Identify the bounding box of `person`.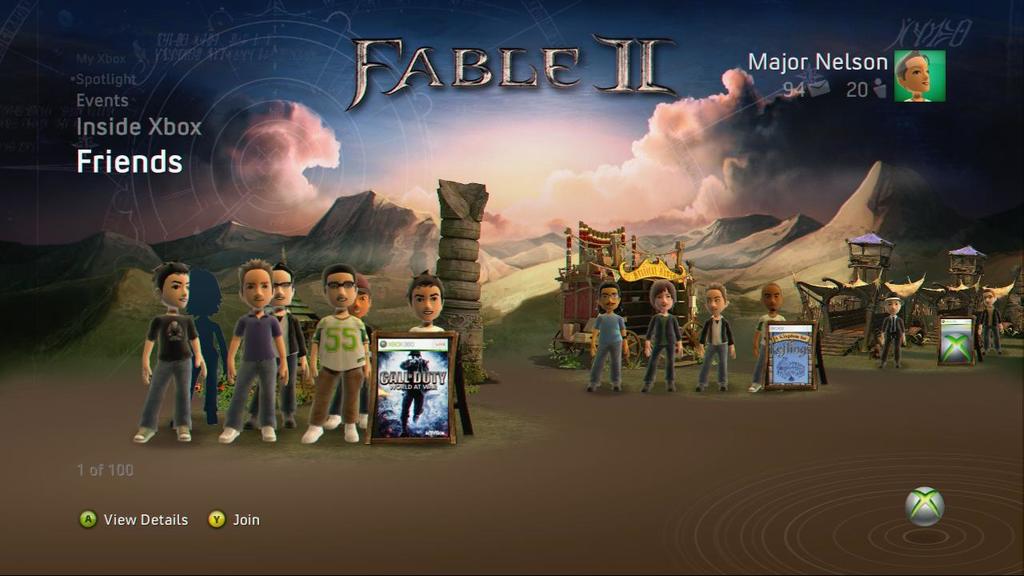
pyautogui.locateOnScreen(131, 258, 202, 438).
